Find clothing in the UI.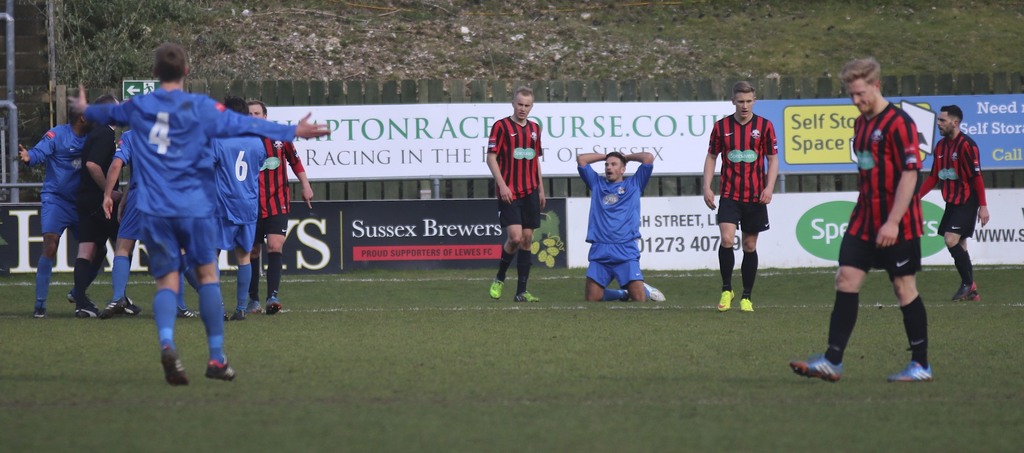
UI element at (left=838, top=103, right=927, bottom=279).
